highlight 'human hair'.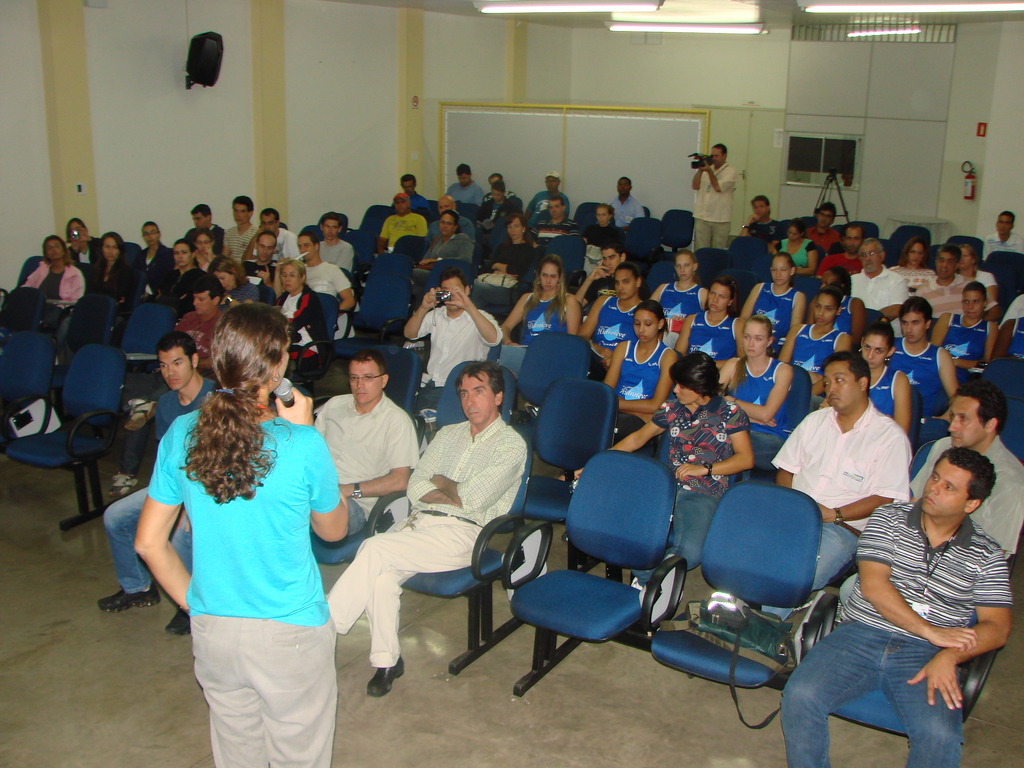
Highlighted region: l=602, t=246, r=625, b=255.
